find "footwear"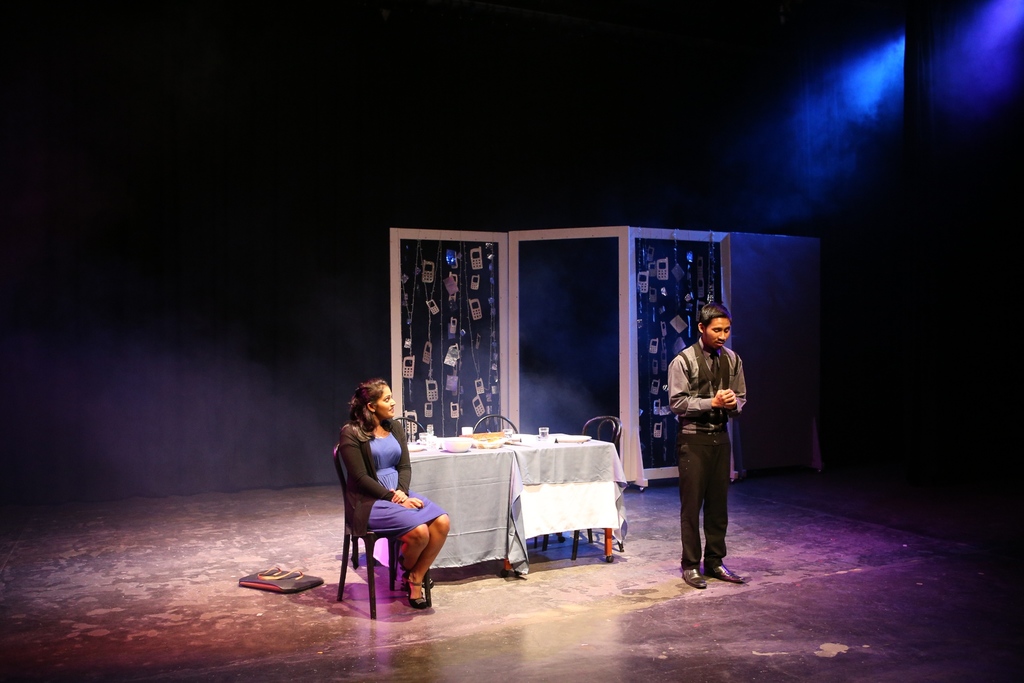
select_region(401, 576, 429, 610)
